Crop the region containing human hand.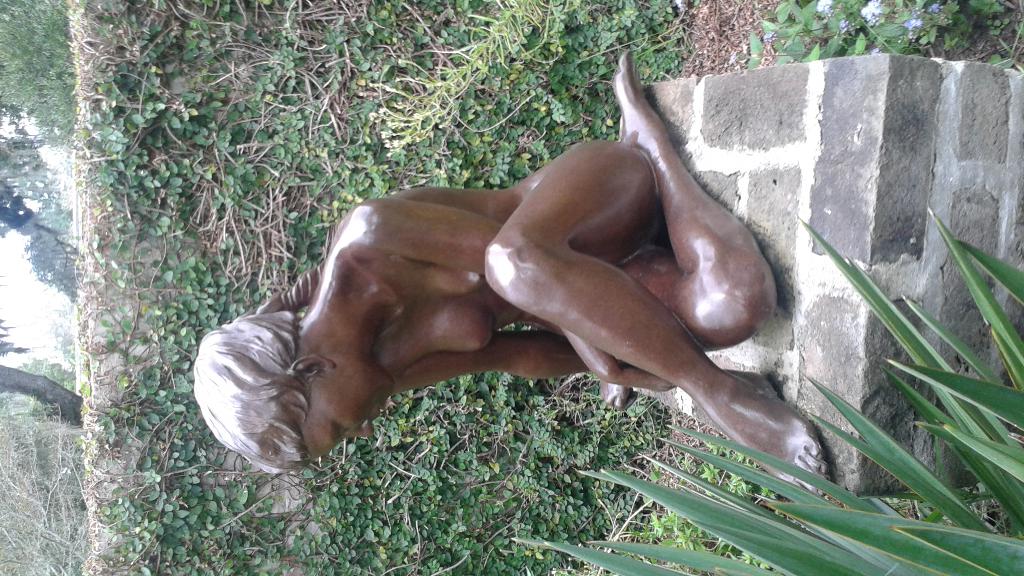
Crop region: (x1=599, y1=380, x2=637, y2=417).
